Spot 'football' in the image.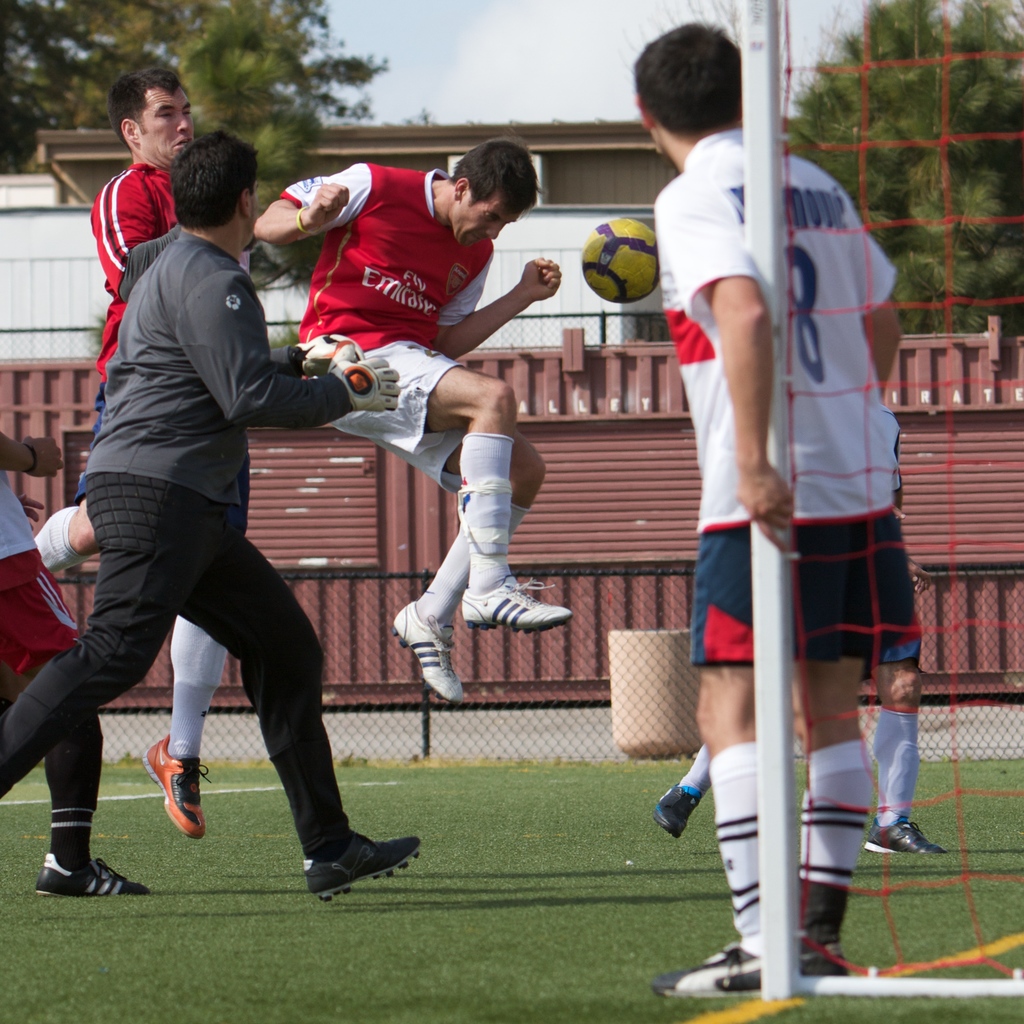
'football' found at [x1=582, y1=214, x2=659, y2=303].
